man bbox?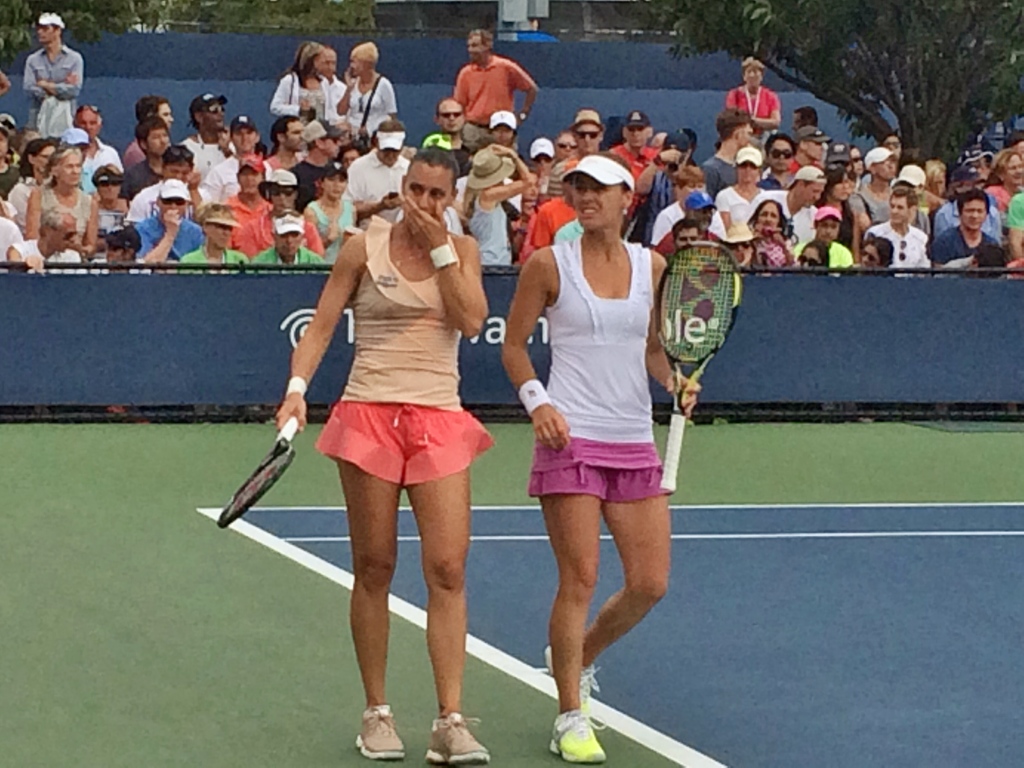
{"x1": 792, "y1": 207, "x2": 856, "y2": 276}
